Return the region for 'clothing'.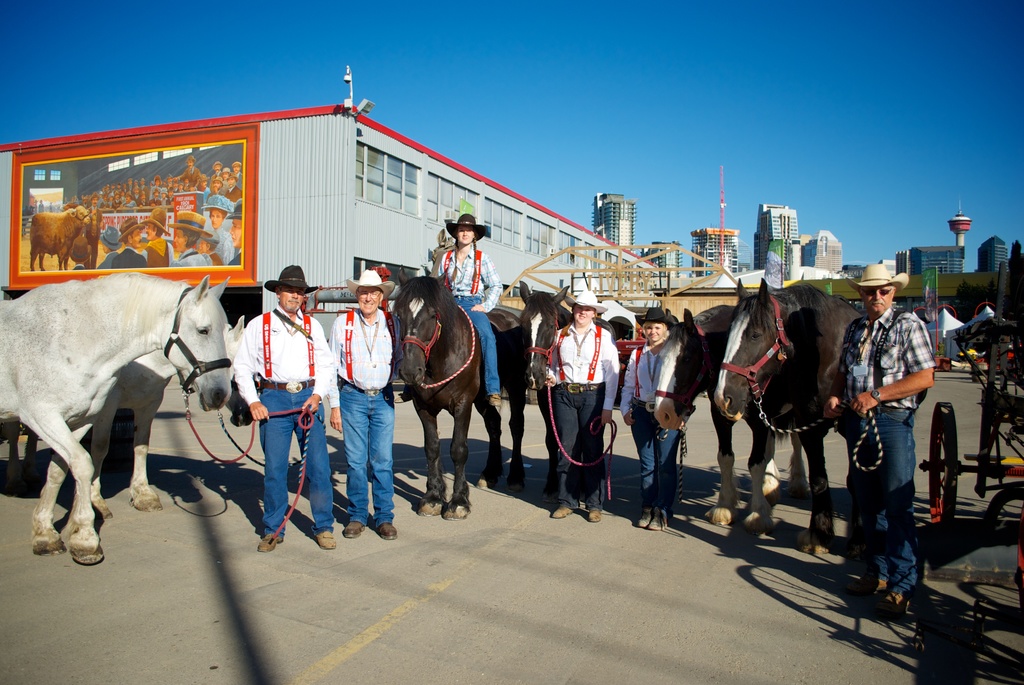
locate(840, 269, 943, 576).
